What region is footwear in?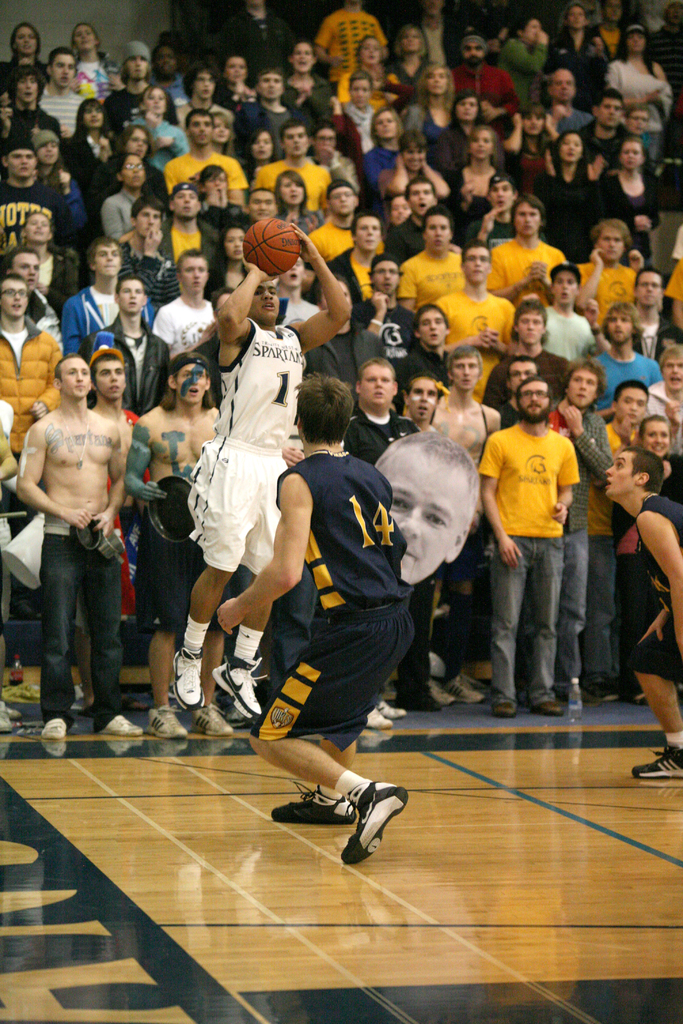
locate(632, 695, 651, 705).
